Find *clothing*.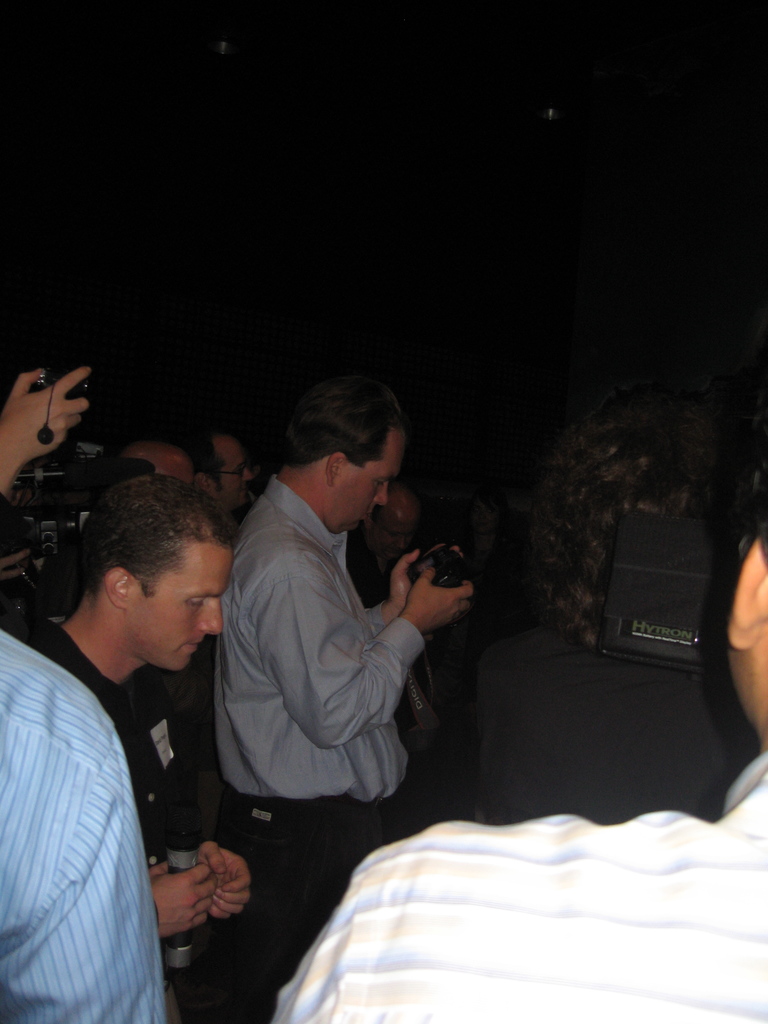
region(475, 621, 760, 824).
